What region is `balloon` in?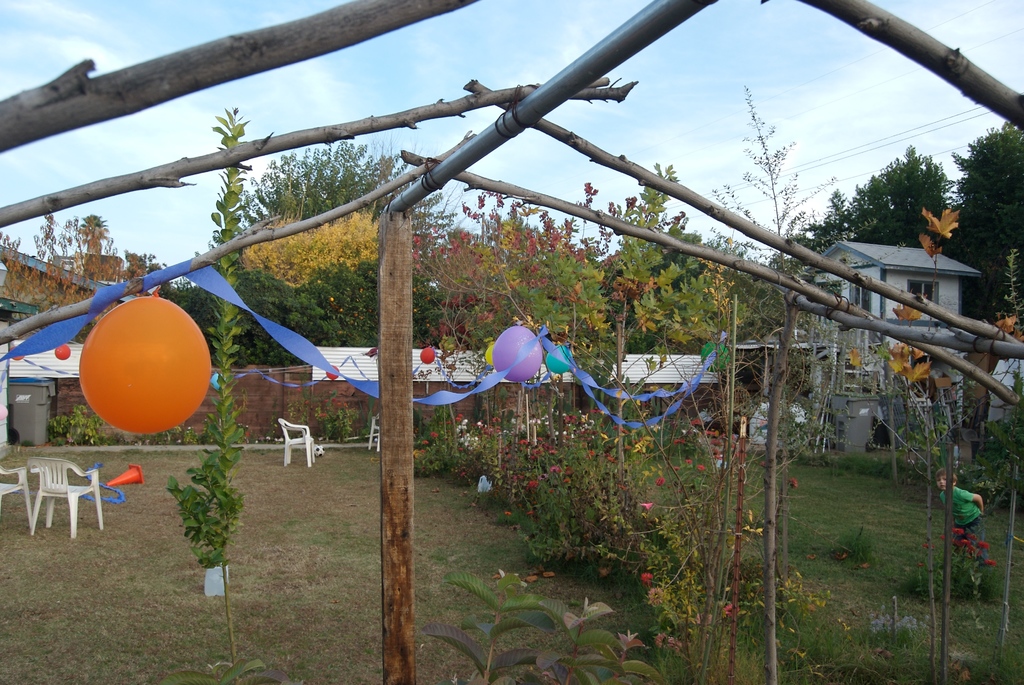
select_region(79, 288, 213, 434).
